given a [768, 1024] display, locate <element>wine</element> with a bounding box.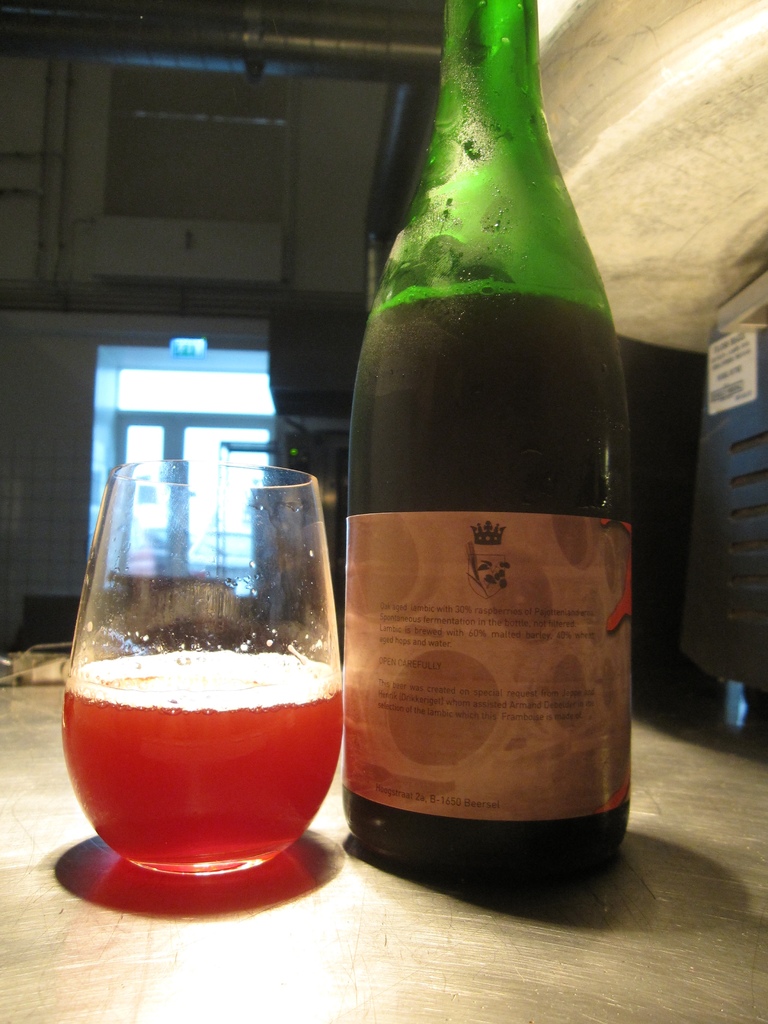
Located: <region>337, 0, 647, 908</region>.
